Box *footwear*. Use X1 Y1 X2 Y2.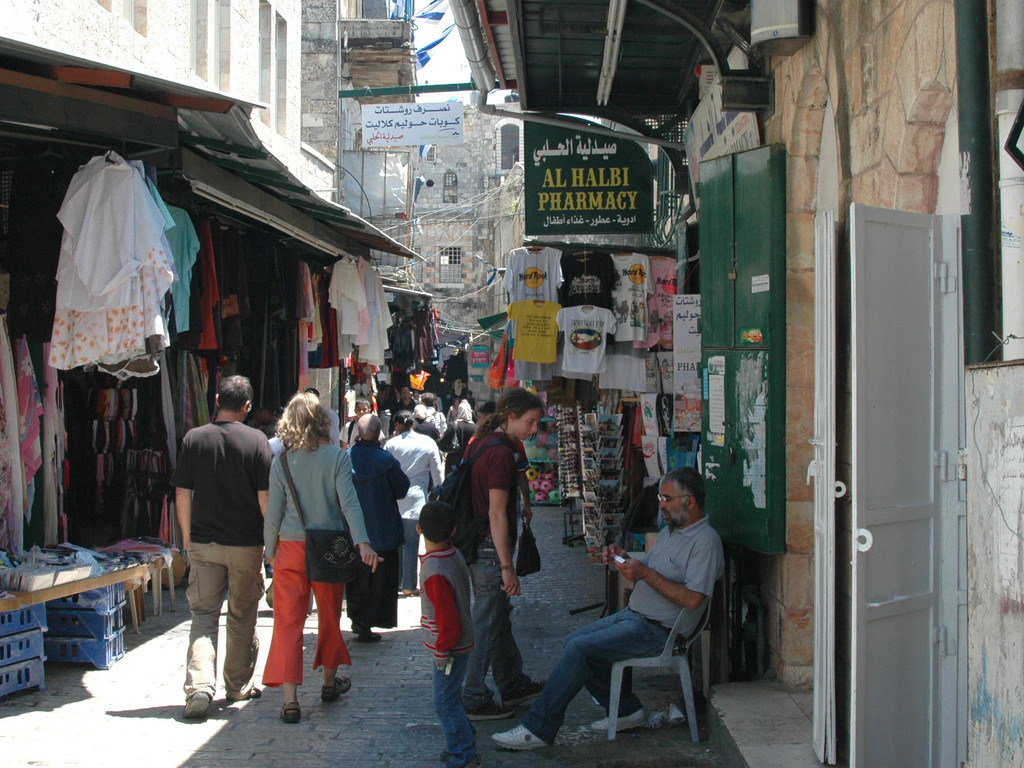
177 689 209 723.
